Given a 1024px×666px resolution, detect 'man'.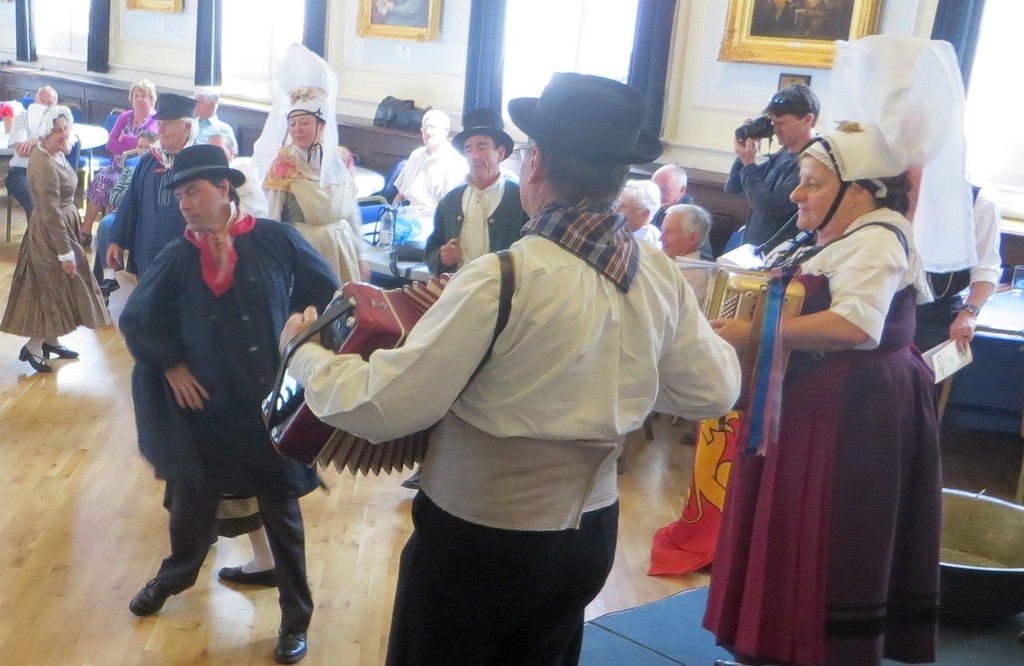
BBox(656, 201, 712, 304).
